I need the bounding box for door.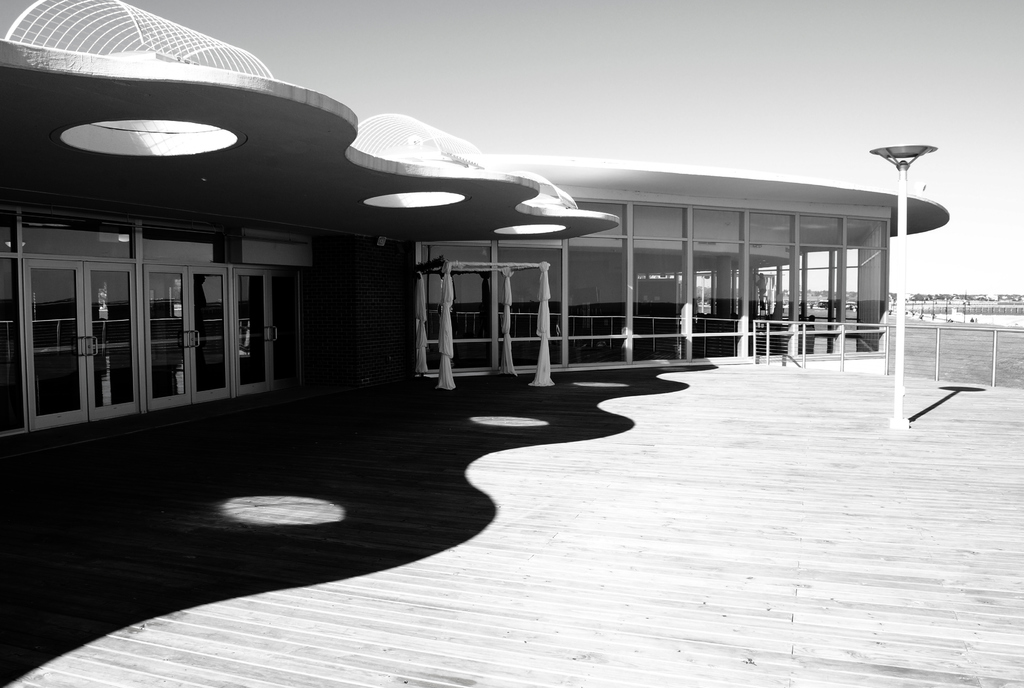
Here it is: {"x1": 141, "y1": 262, "x2": 229, "y2": 412}.
